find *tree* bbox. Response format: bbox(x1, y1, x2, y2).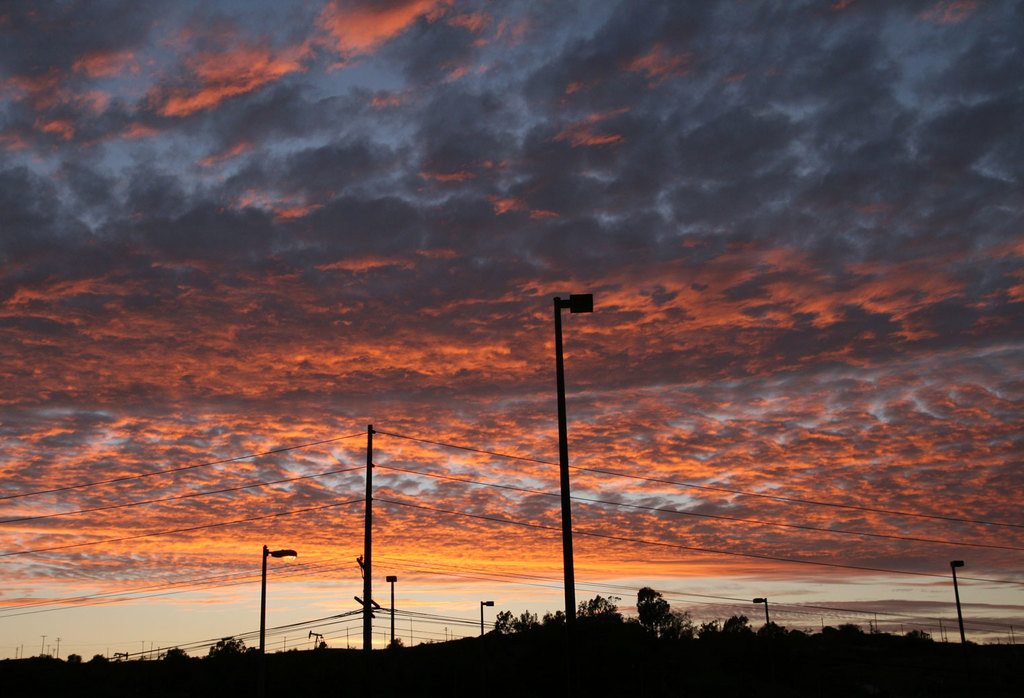
bbox(711, 614, 754, 637).
